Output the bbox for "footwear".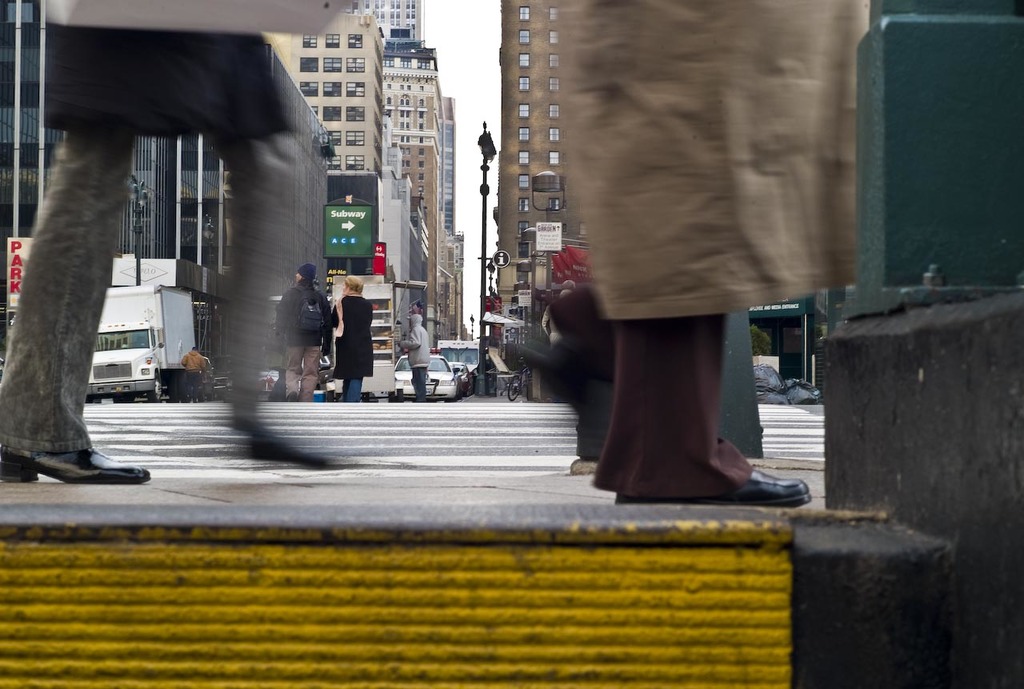
665,466,818,511.
